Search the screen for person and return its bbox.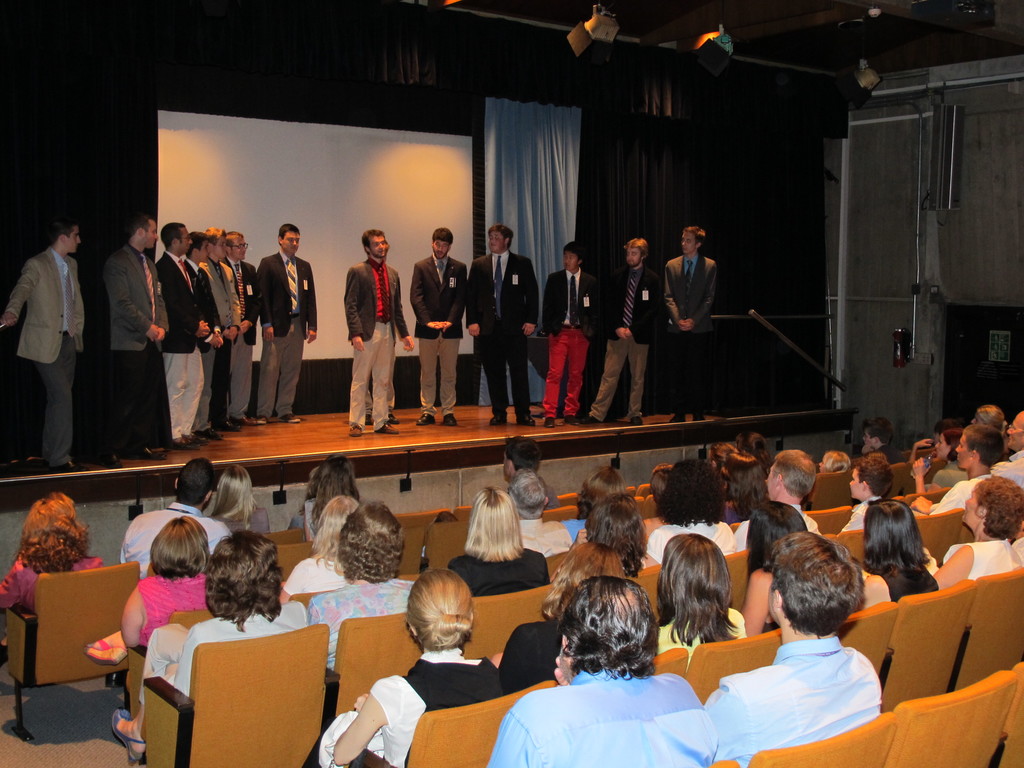
Found: bbox=[544, 241, 602, 434].
